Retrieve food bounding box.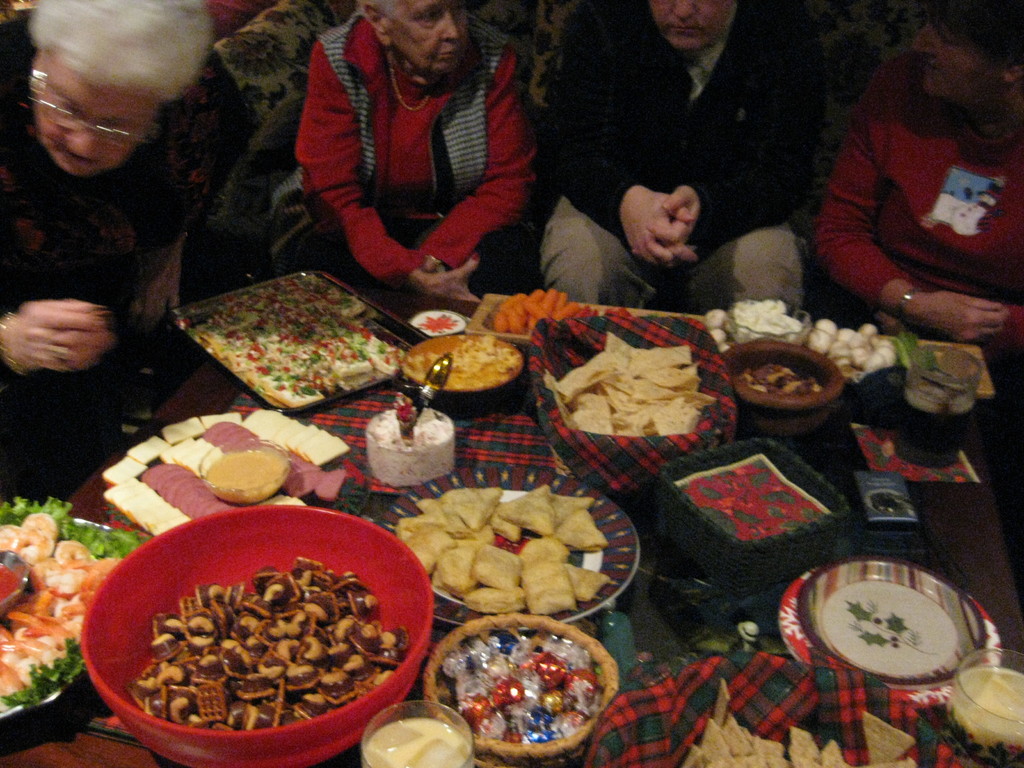
Bounding box: <box>490,287,599,337</box>.
